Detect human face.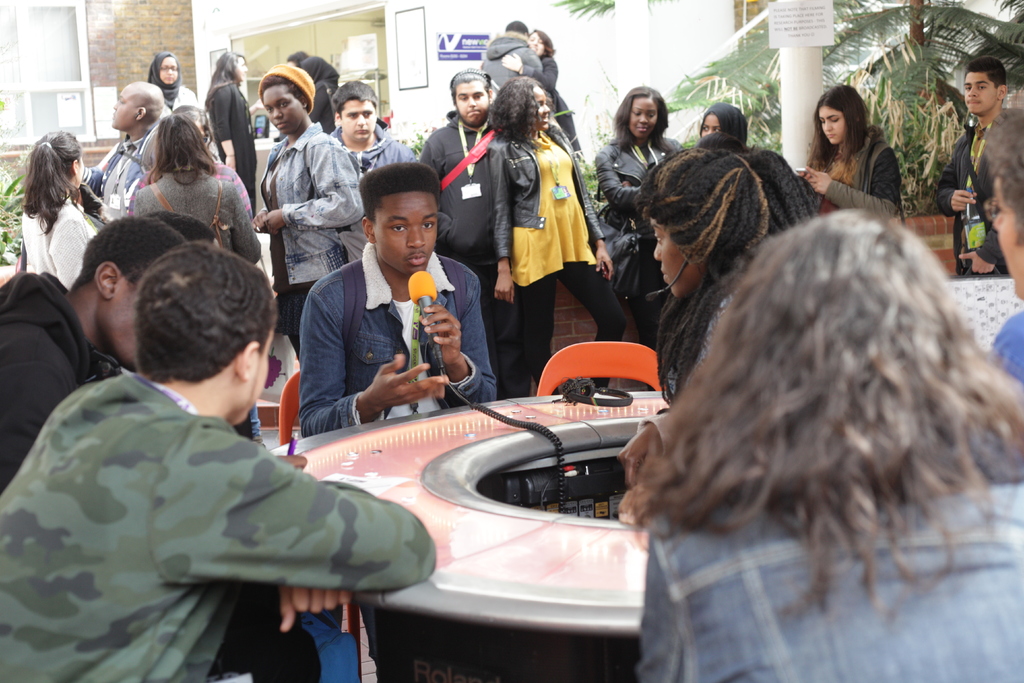
Detected at box=[965, 71, 995, 115].
